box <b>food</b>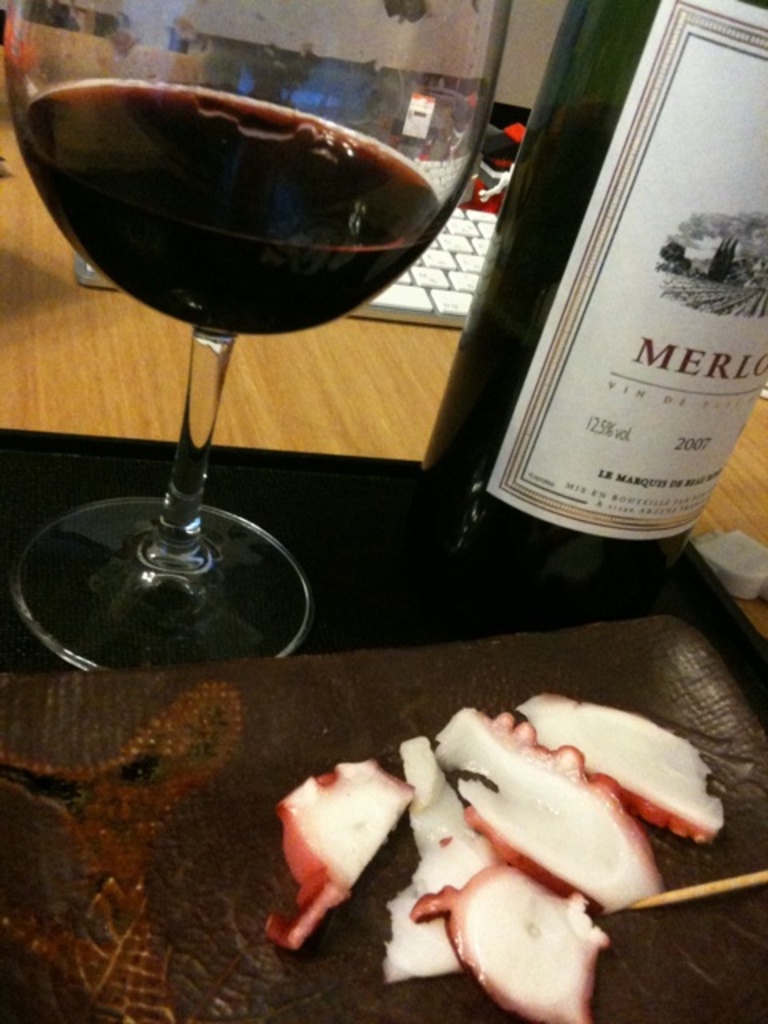
x1=256 y1=758 x2=416 y2=957
